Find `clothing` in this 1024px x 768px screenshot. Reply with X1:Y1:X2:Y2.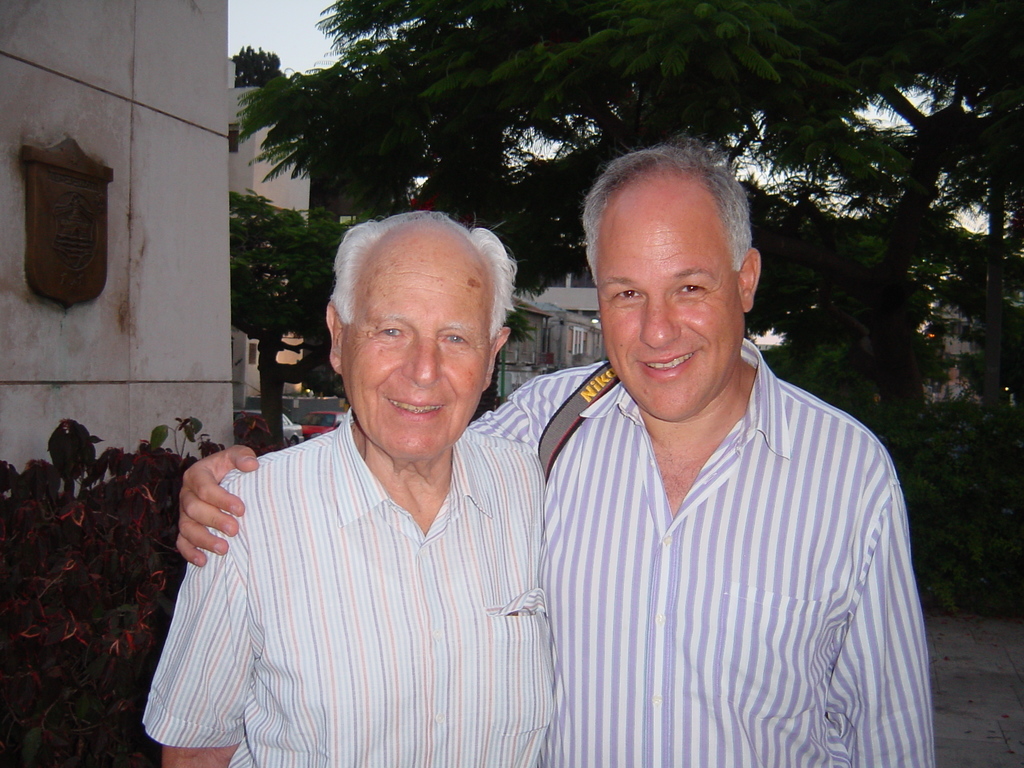
154:358:564:755.
